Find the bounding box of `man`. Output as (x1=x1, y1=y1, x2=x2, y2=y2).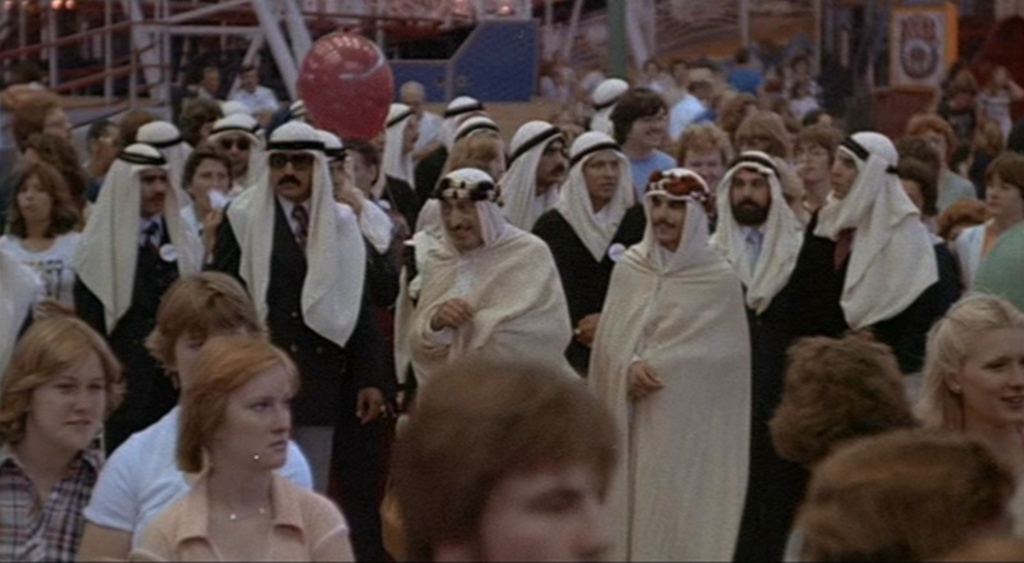
(x1=582, y1=123, x2=773, y2=562).
